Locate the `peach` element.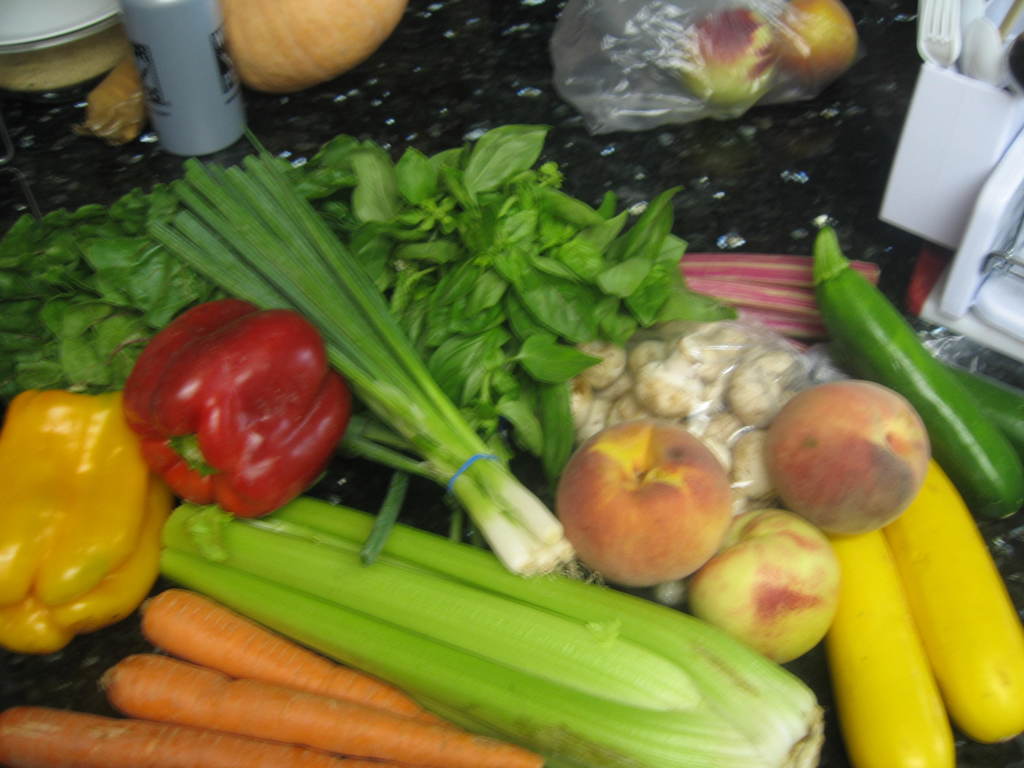
Element bbox: BBox(556, 410, 735, 587).
